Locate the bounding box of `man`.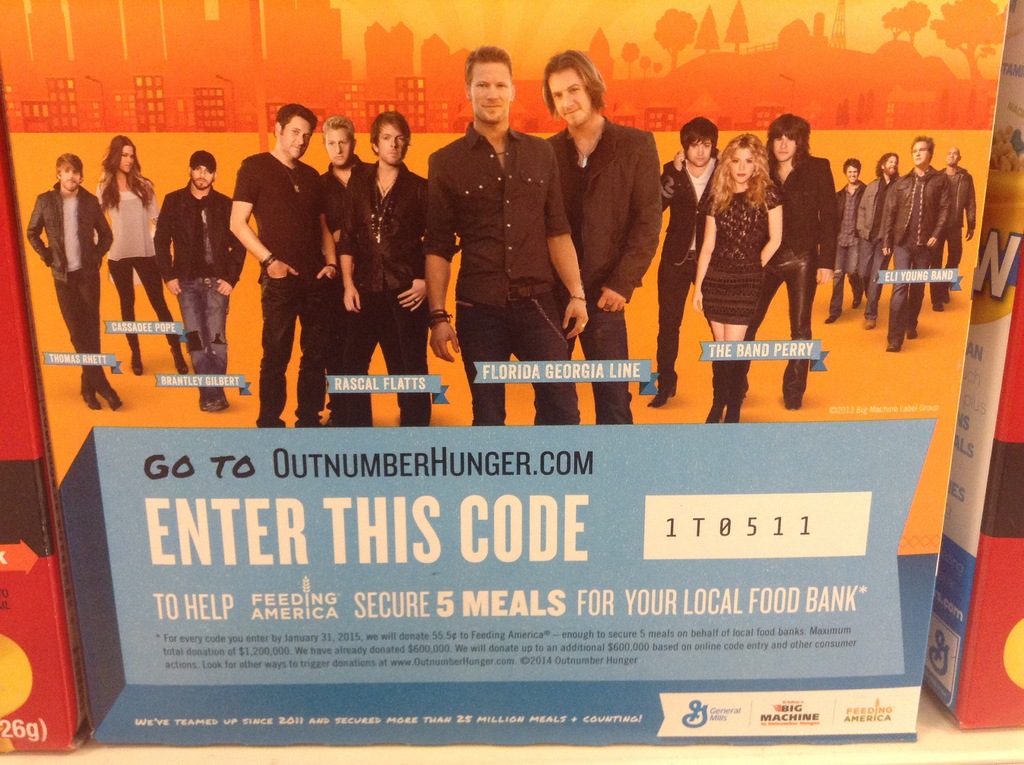
Bounding box: x1=338, y1=108, x2=429, y2=426.
